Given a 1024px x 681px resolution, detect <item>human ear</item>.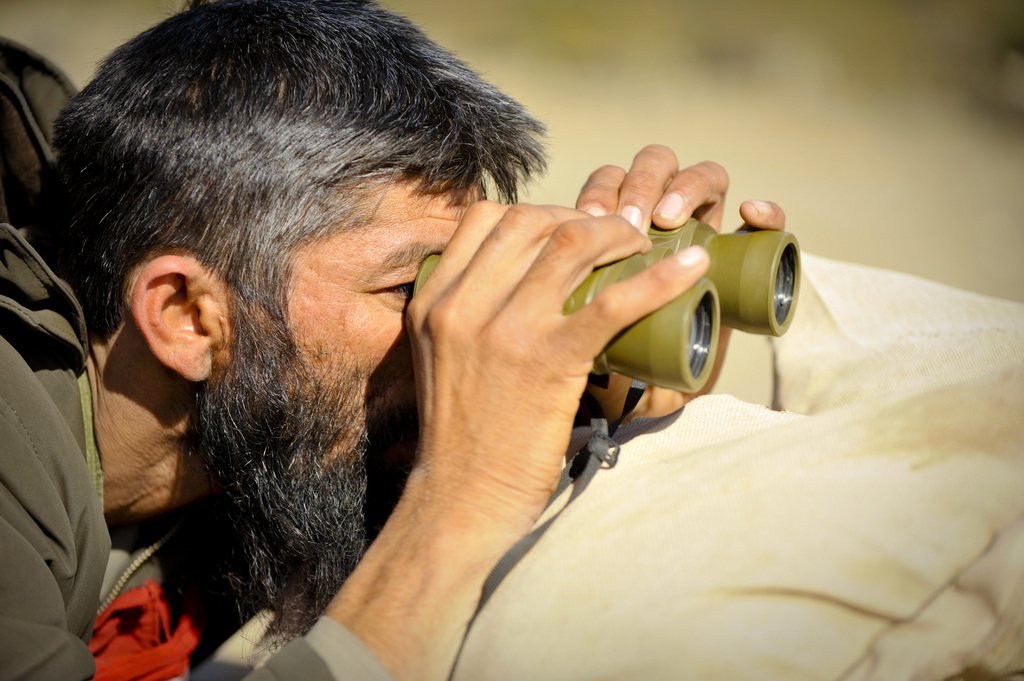
rect(130, 252, 224, 385).
